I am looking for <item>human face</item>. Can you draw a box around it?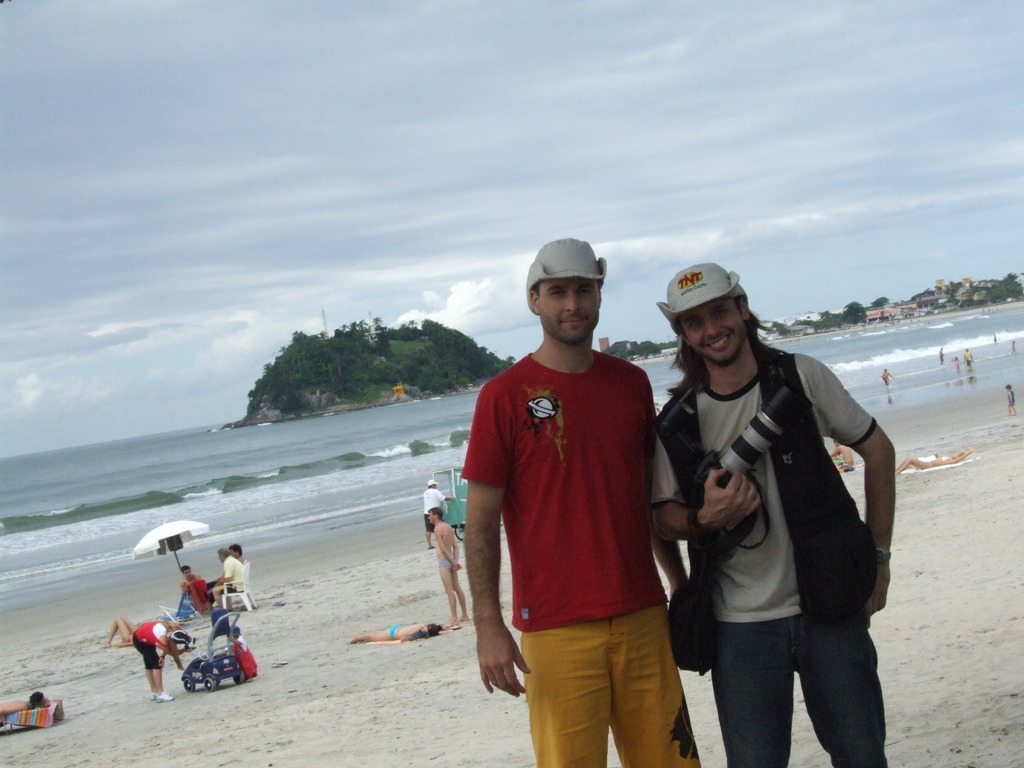
Sure, the bounding box is select_region(673, 299, 749, 366).
